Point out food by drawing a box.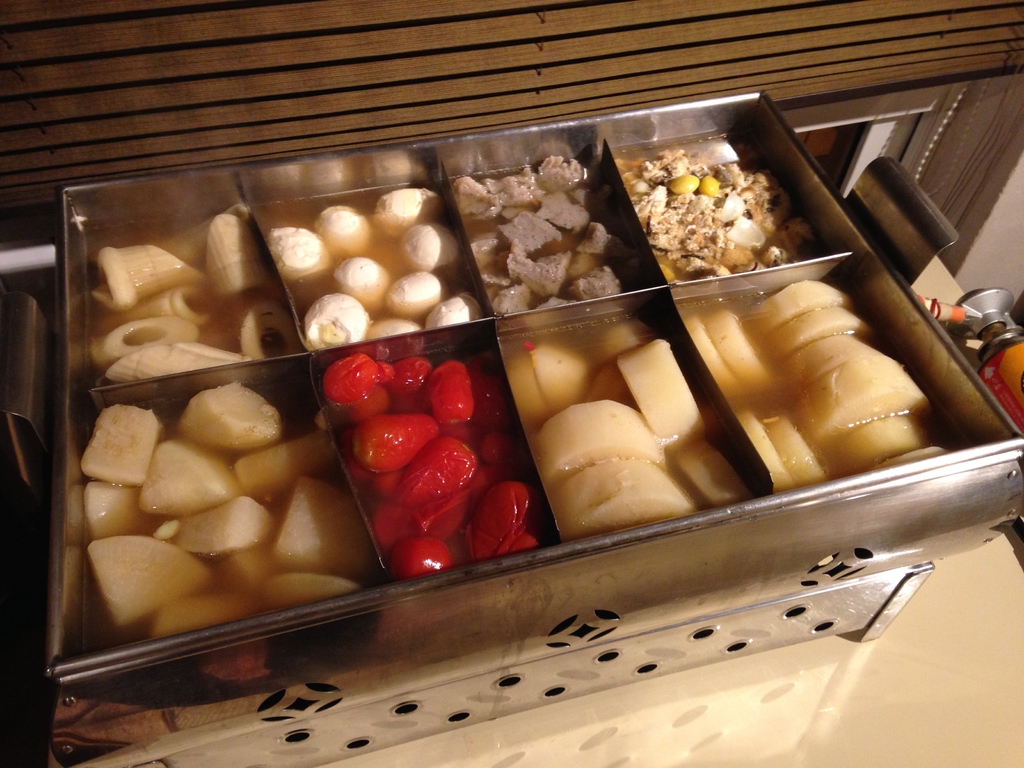
l=319, t=347, r=552, b=584.
